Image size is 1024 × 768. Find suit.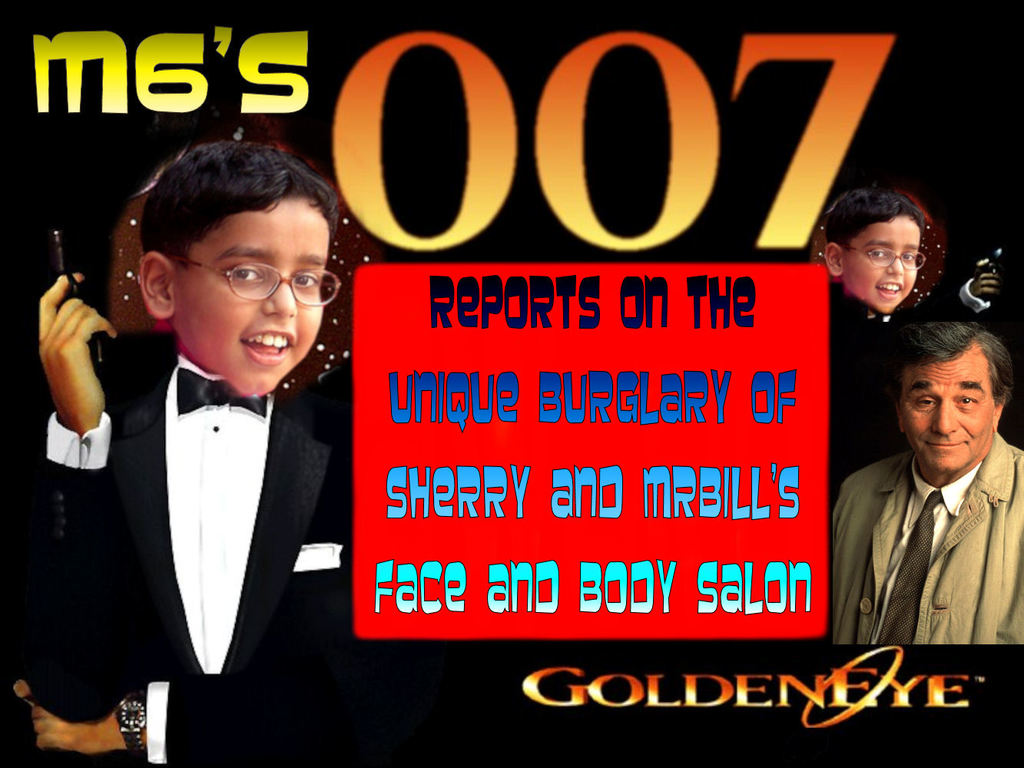
(x1=832, y1=277, x2=994, y2=389).
